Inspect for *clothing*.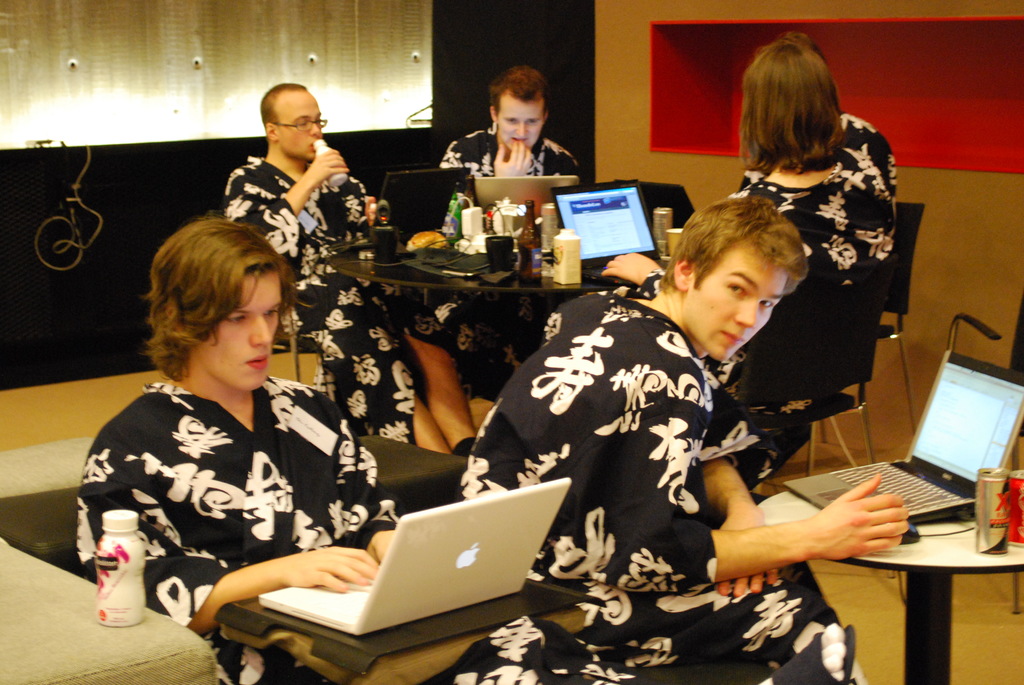
Inspection: box=[448, 271, 872, 684].
